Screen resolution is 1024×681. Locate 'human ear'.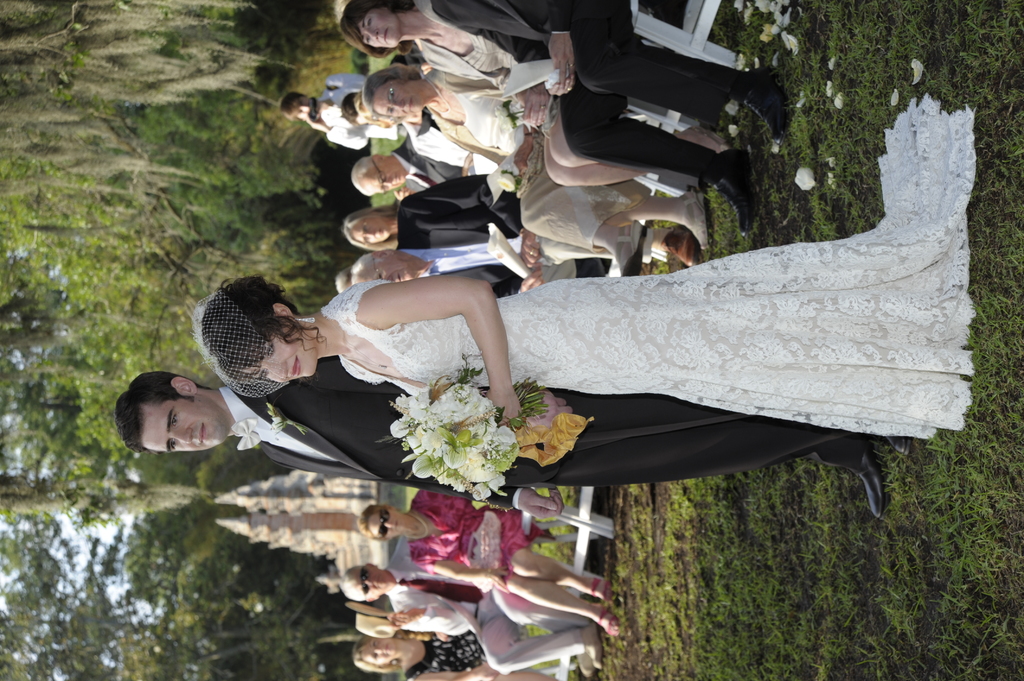
detection(372, 154, 381, 159).
